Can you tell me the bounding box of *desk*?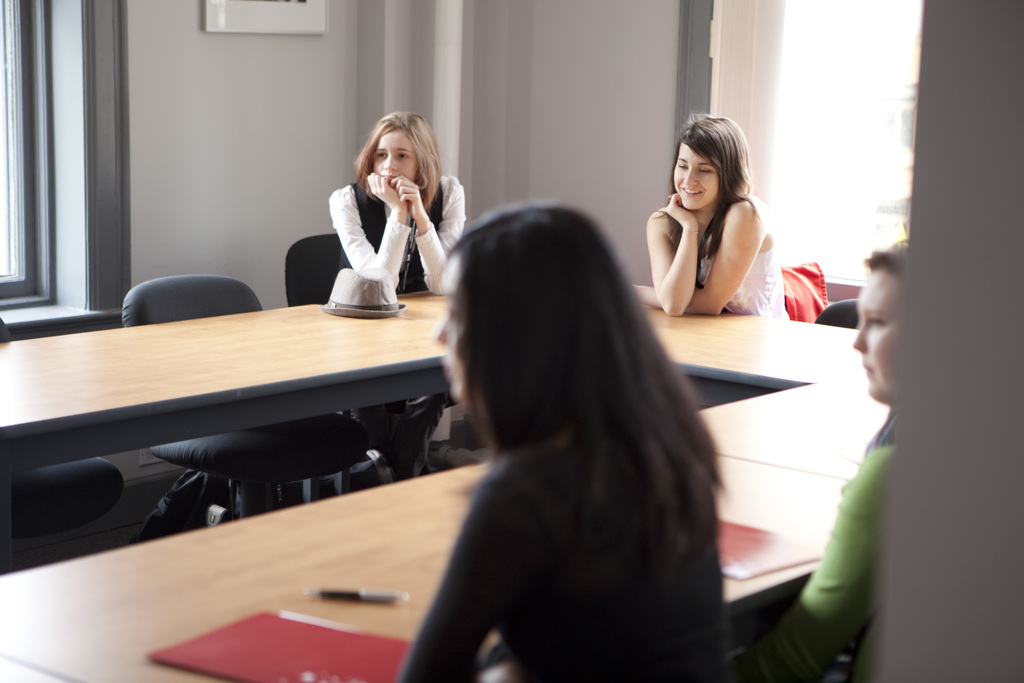
Rect(0, 284, 889, 682).
